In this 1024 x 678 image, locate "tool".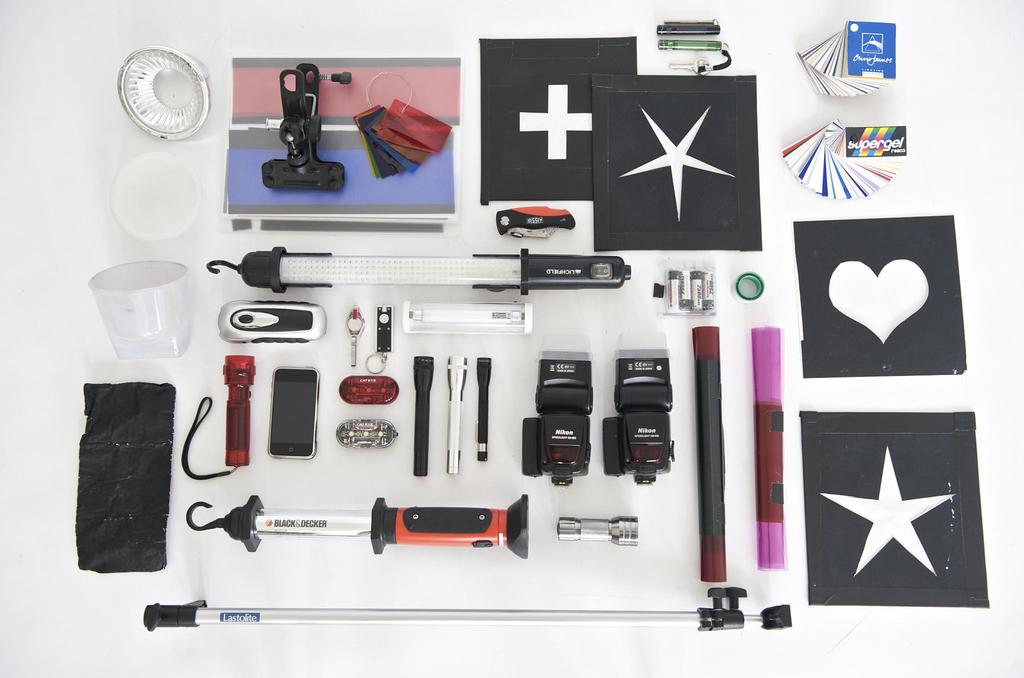
Bounding box: Rect(473, 359, 500, 465).
